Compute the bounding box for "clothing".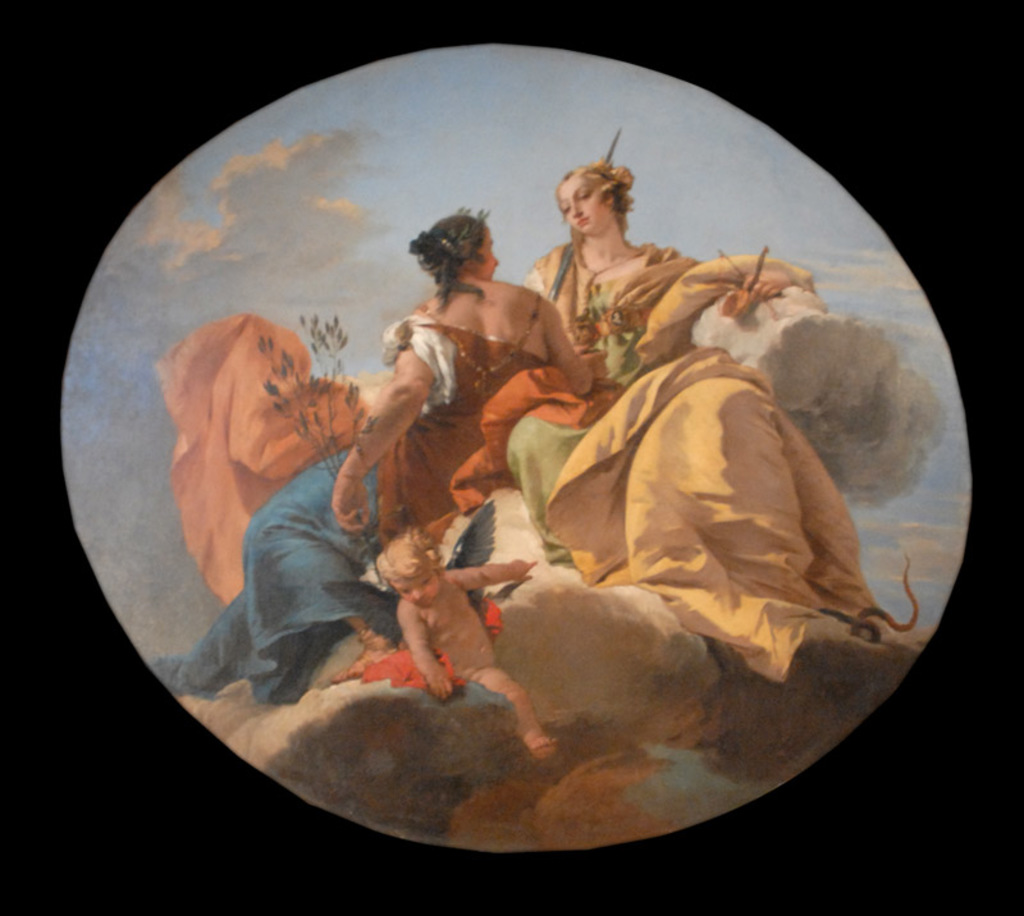
(x1=506, y1=242, x2=899, y2=675).
